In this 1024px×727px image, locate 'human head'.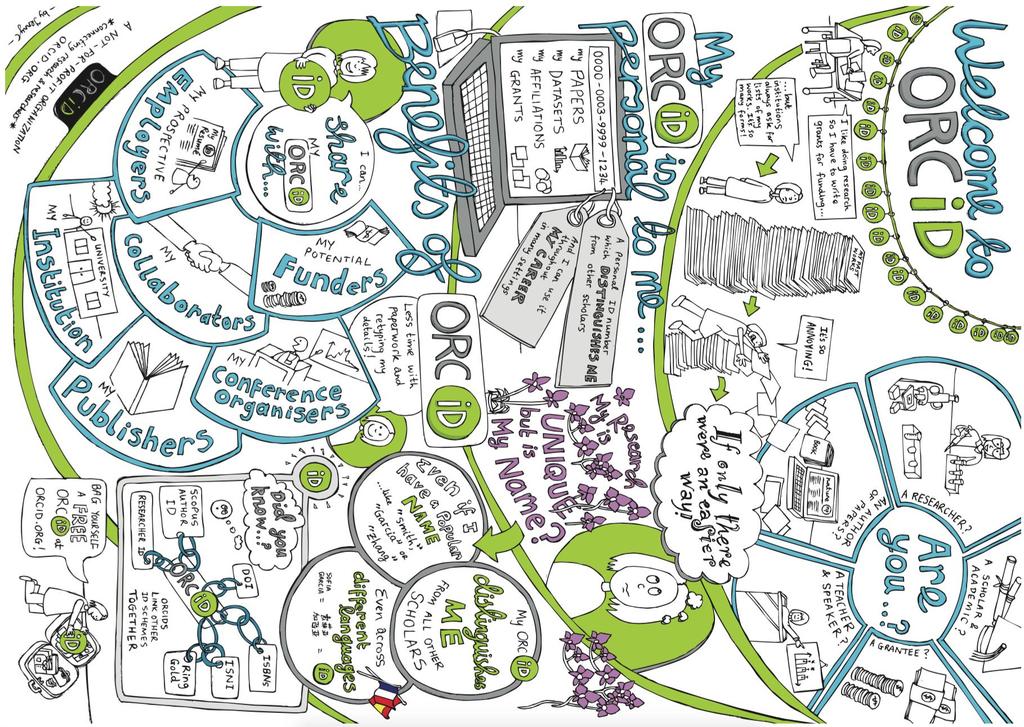
Bounding box: (left=84, top=598, right=108, bottom=625).
